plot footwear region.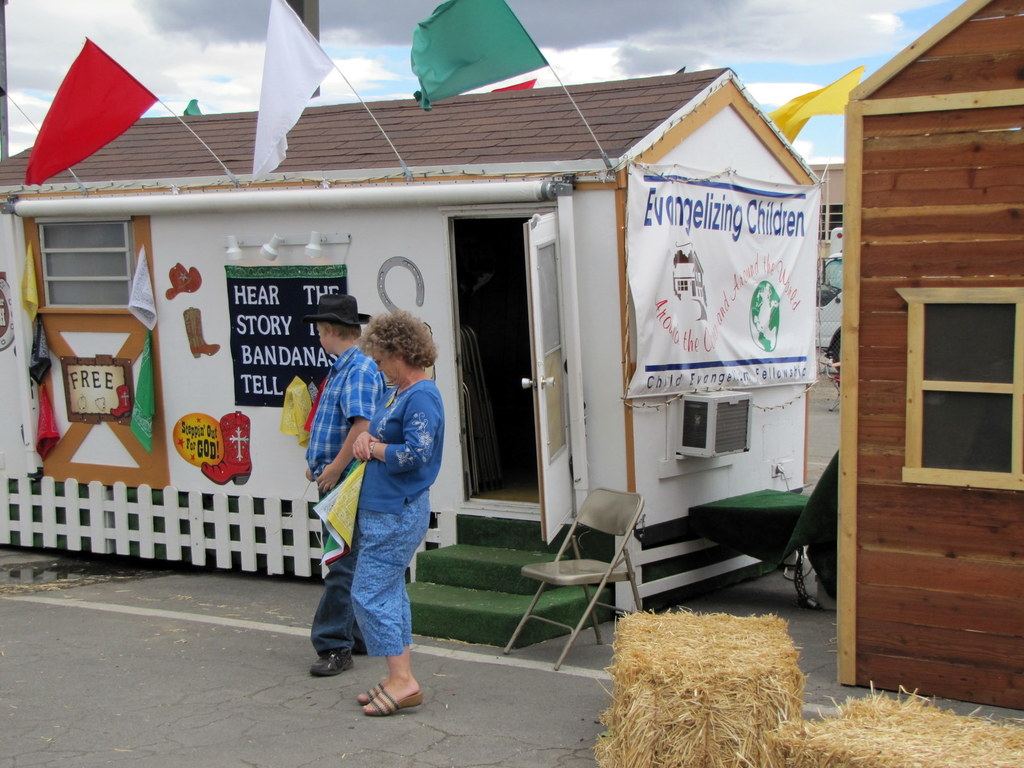
Plotted at select_region(361, 688, 427, 716).
